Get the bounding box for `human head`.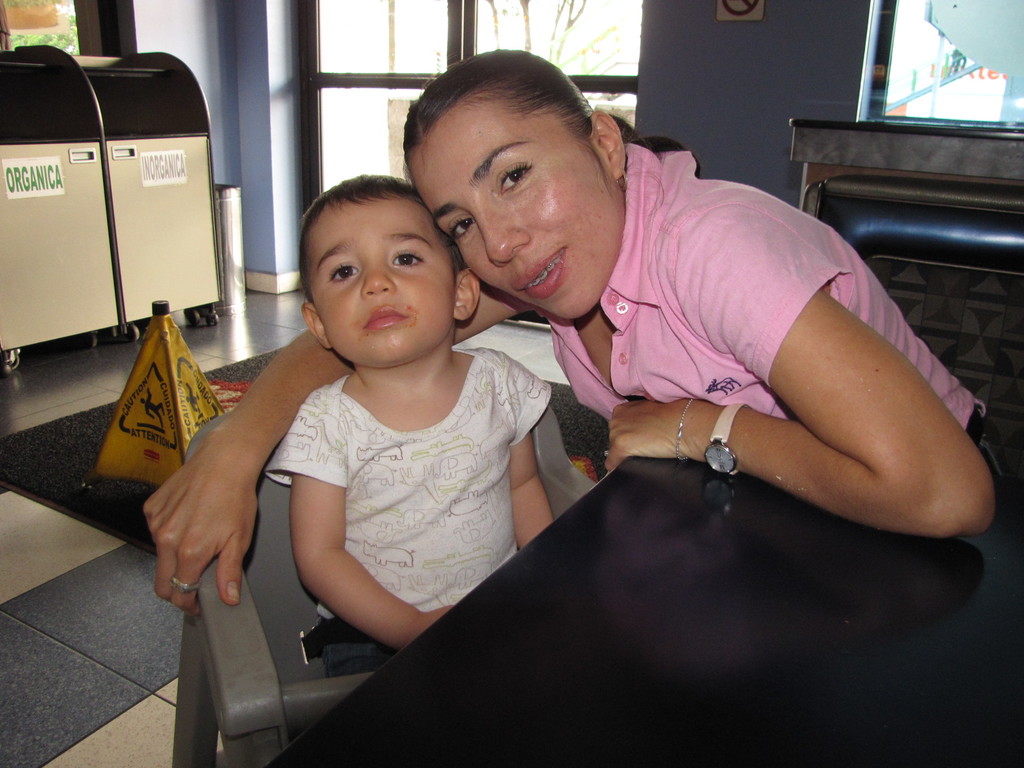
[399,48,629,323].
